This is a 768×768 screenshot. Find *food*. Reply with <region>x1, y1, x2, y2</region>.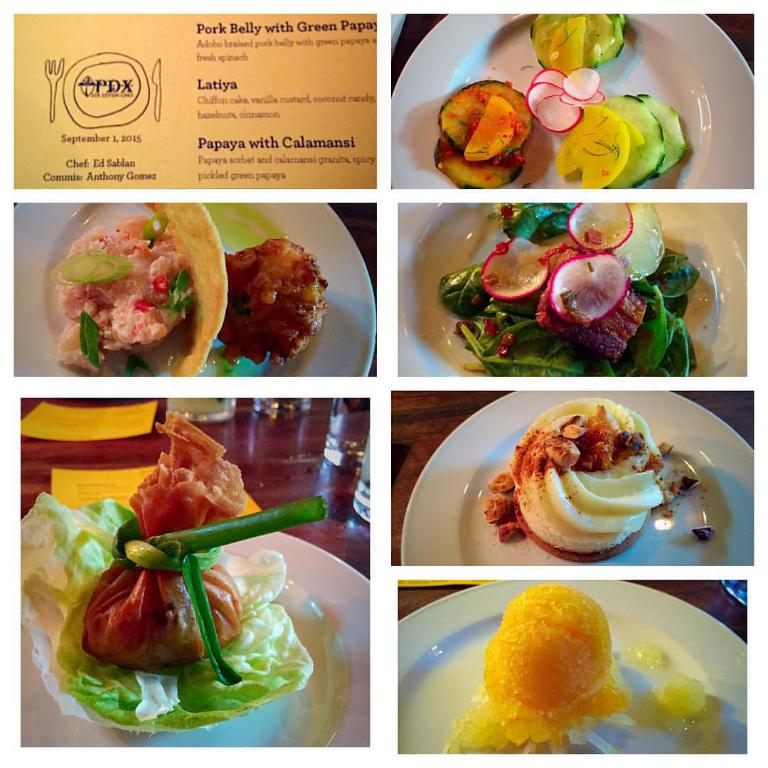
<region>444, 580, 726, 752</region>.
